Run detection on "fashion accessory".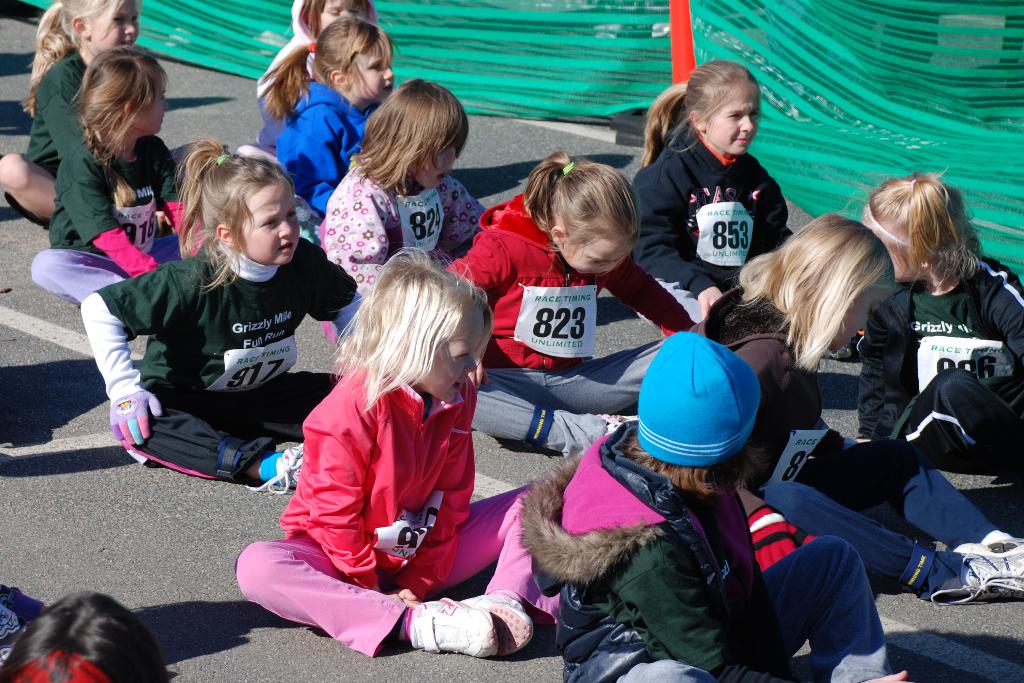
Result: 217/151/233/167.
